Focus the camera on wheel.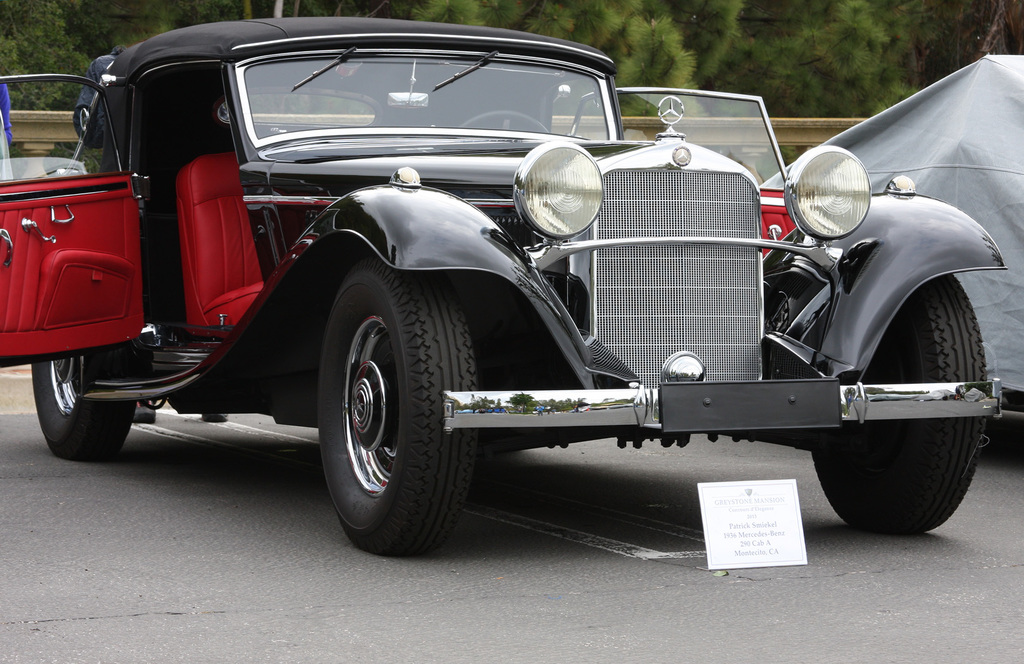
Focus region: bbox=[811, 271, 989, 535].
